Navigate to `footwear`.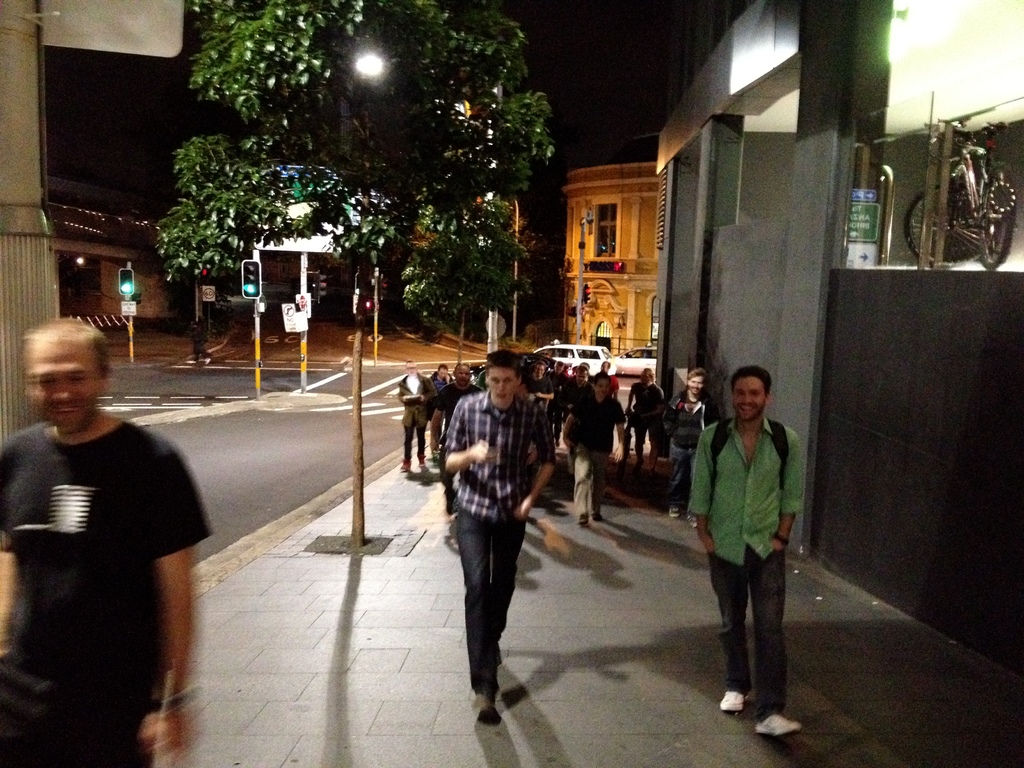
Navigation target: select_region(670, 506, 684, 518).
